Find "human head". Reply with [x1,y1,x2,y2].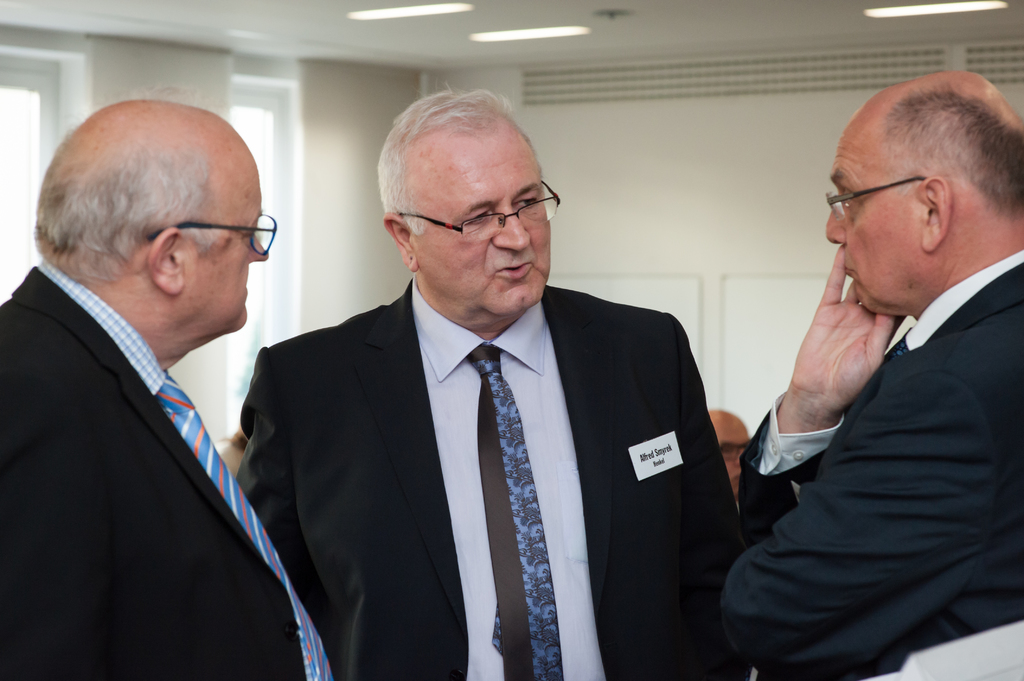
[31,95,268,333].
